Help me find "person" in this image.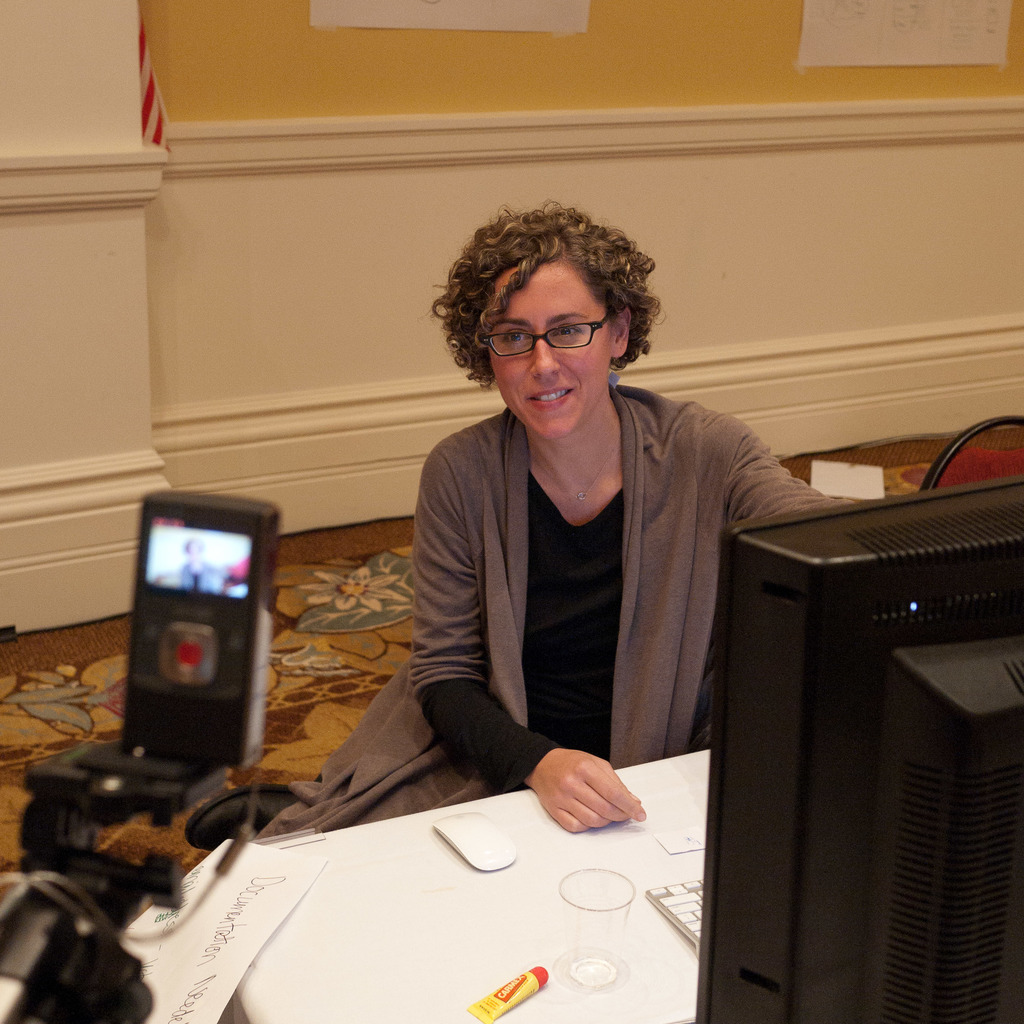
Found it: crop(183, 199, 868, 836).
